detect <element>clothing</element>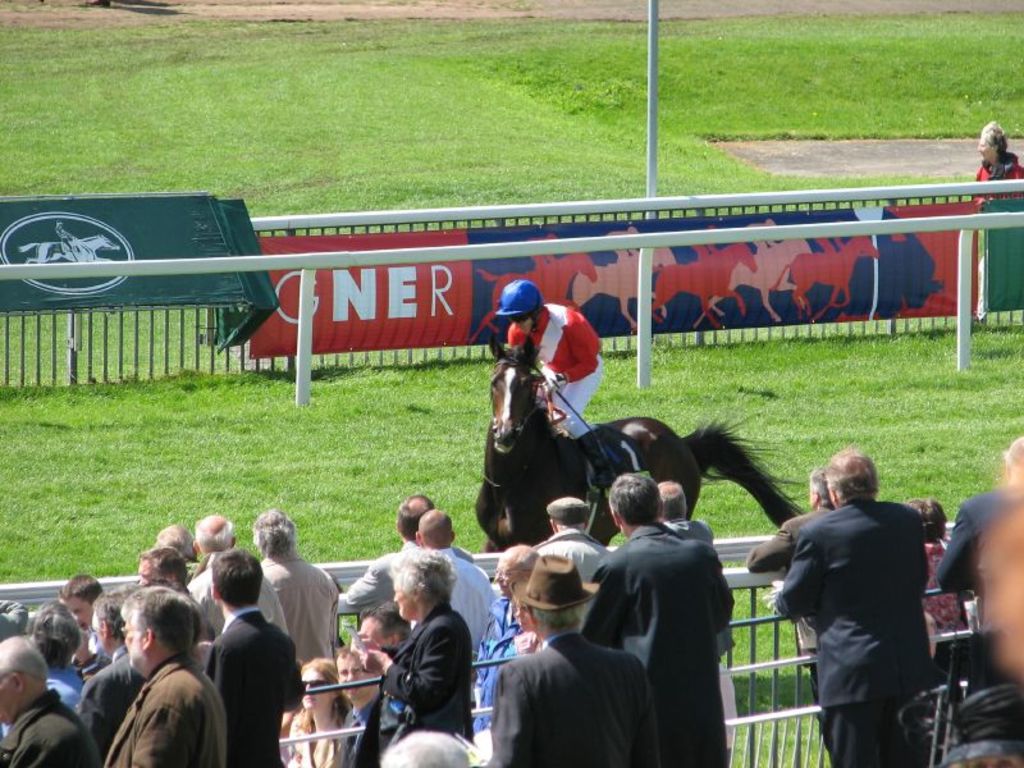
box(974, 151, 1023, 198)
